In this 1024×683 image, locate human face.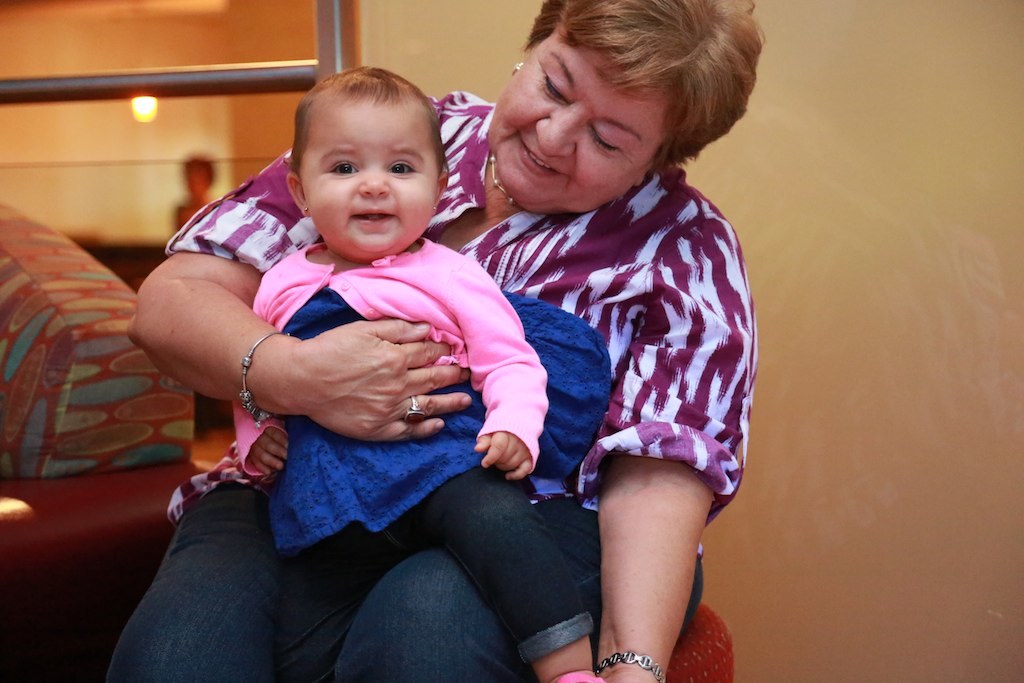
Bounding box: pyautogui.locateOnScreen(298, 85, 441, 262).
